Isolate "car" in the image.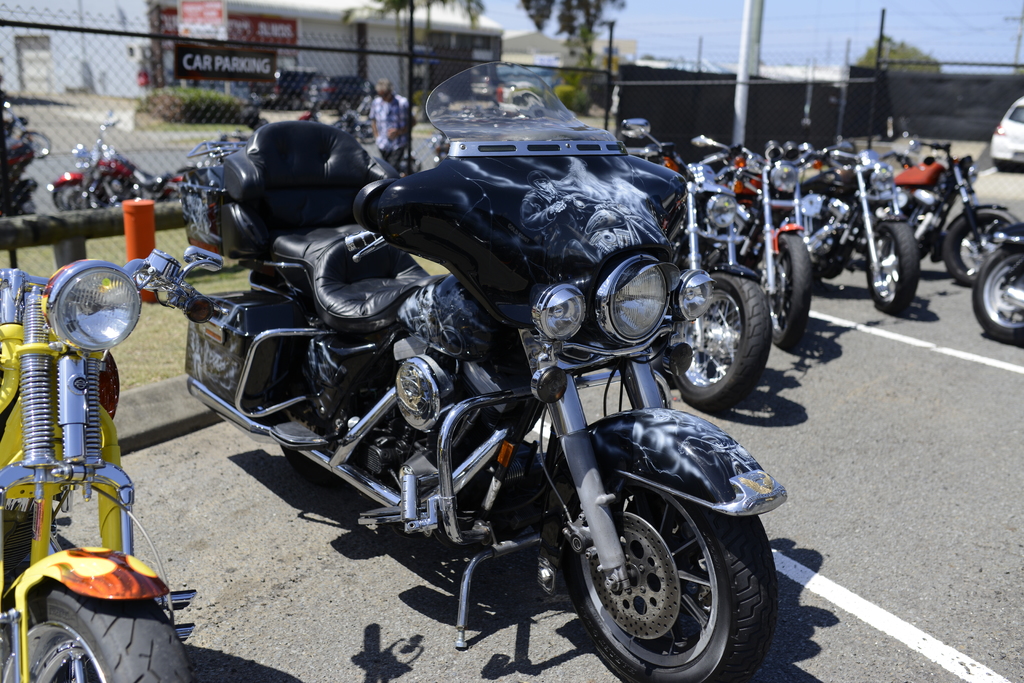
Isolated region: pyautogui.locateOnScreen(987, 96, 1023, 170).
